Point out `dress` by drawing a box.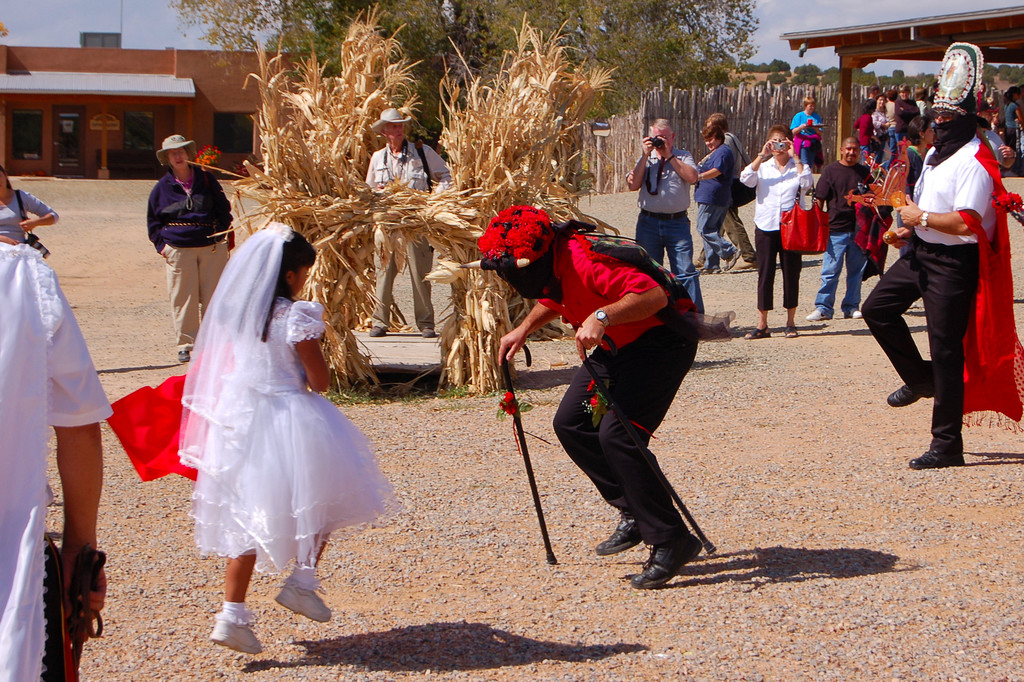
[193, 301, 396, 574].
